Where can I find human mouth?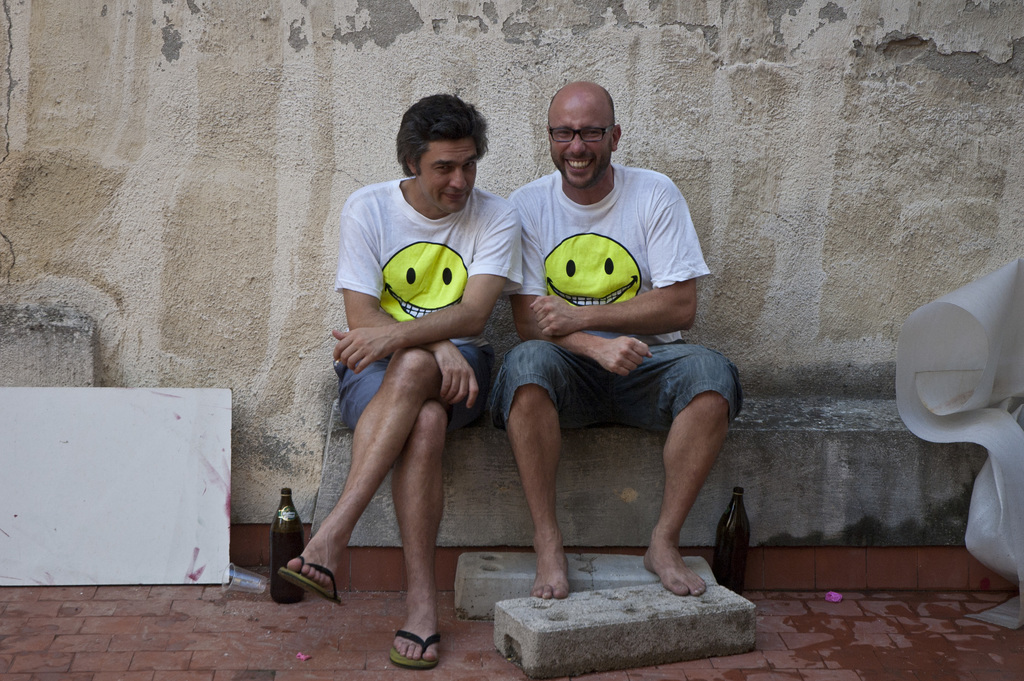
You can find it at box=[442, 188, 467, 205].
